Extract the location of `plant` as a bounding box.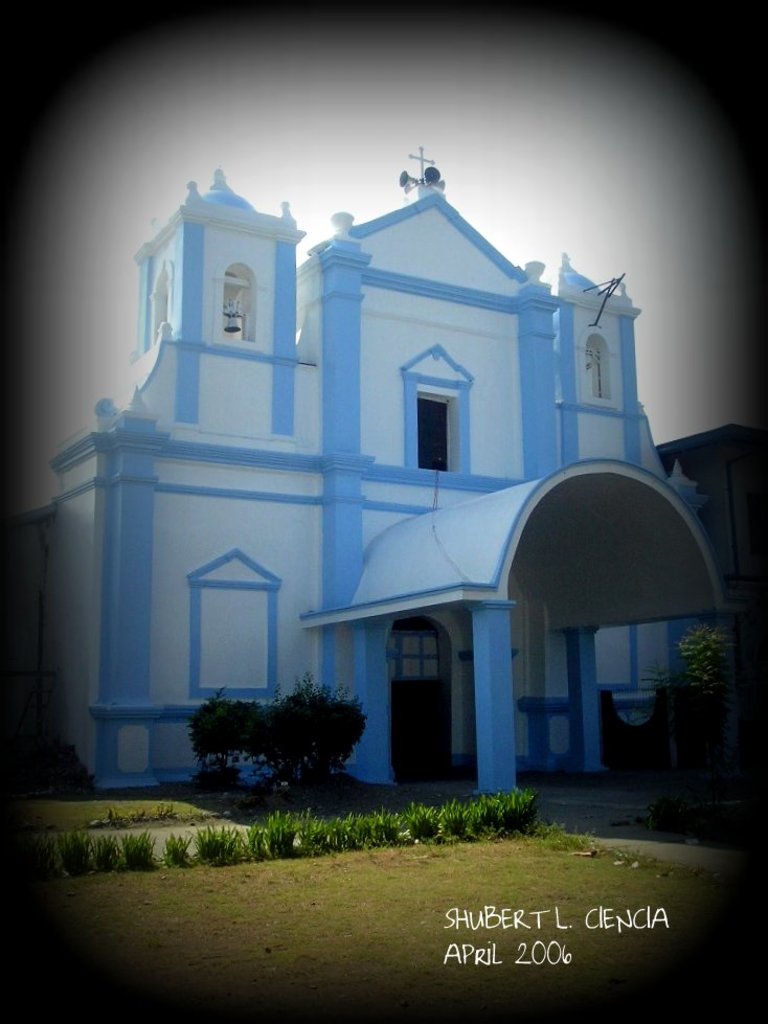
(448,789,480,846).
